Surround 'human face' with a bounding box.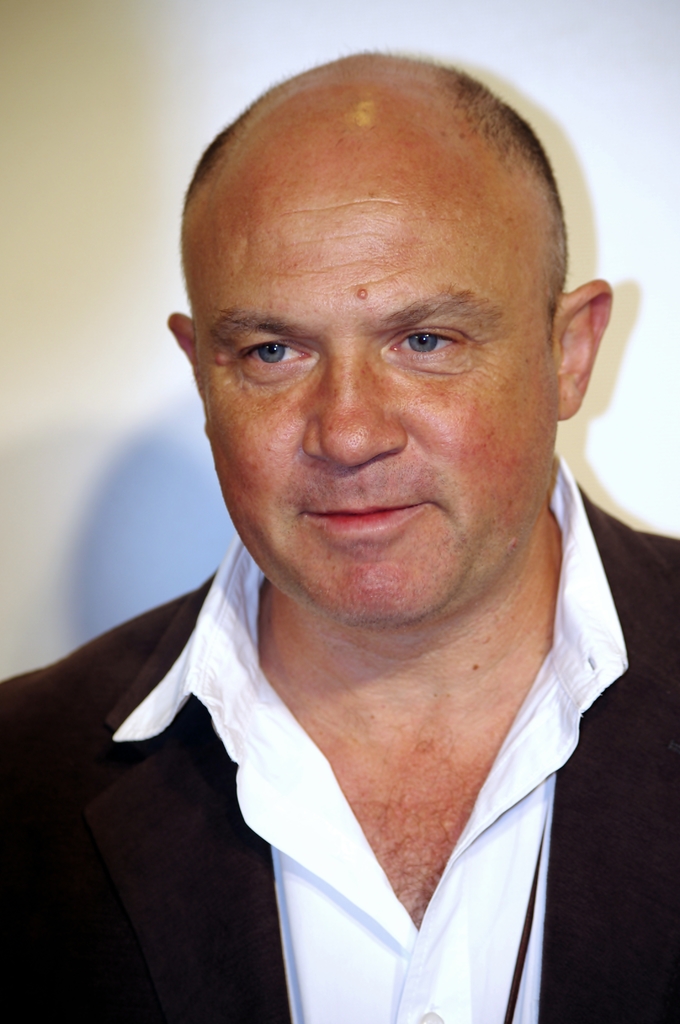
rect(190, 153, 550, 623).
